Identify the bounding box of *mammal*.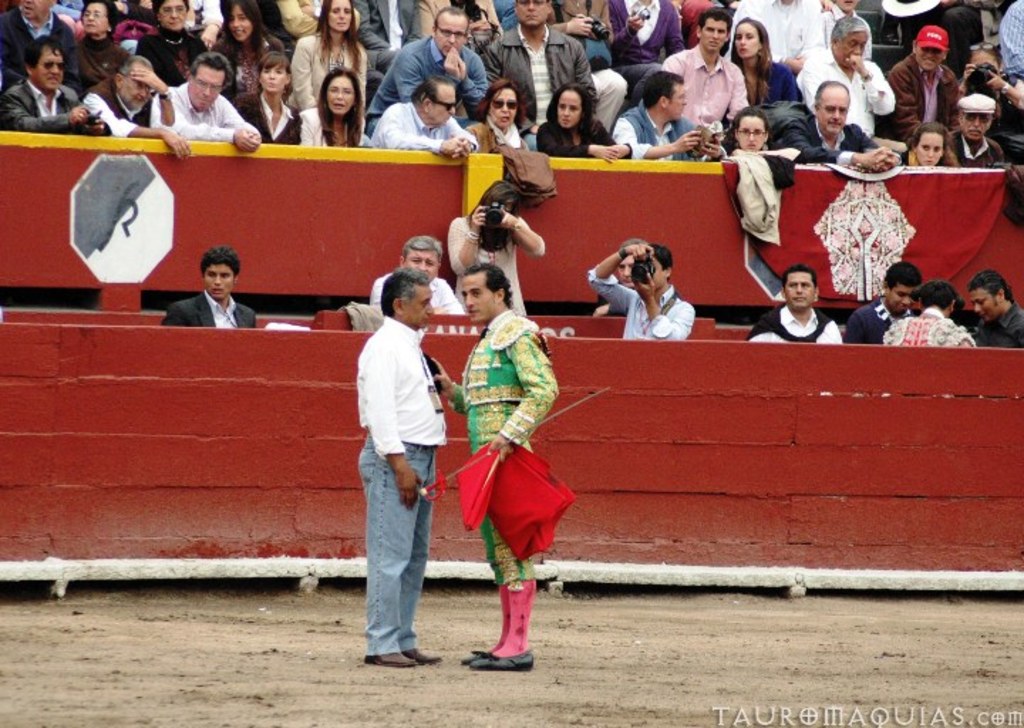
detection(464, 74, 529, 149).
